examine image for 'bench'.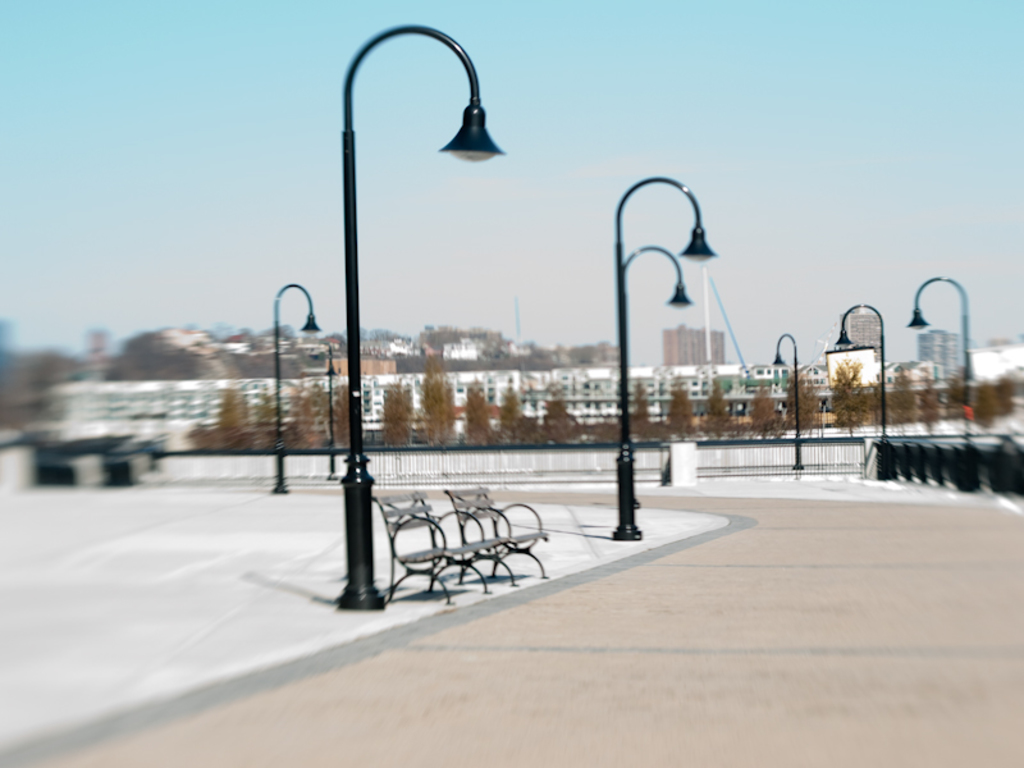
Examination result: {"left": 361, "top": 499, "right": 576, "bottom": 611}.
